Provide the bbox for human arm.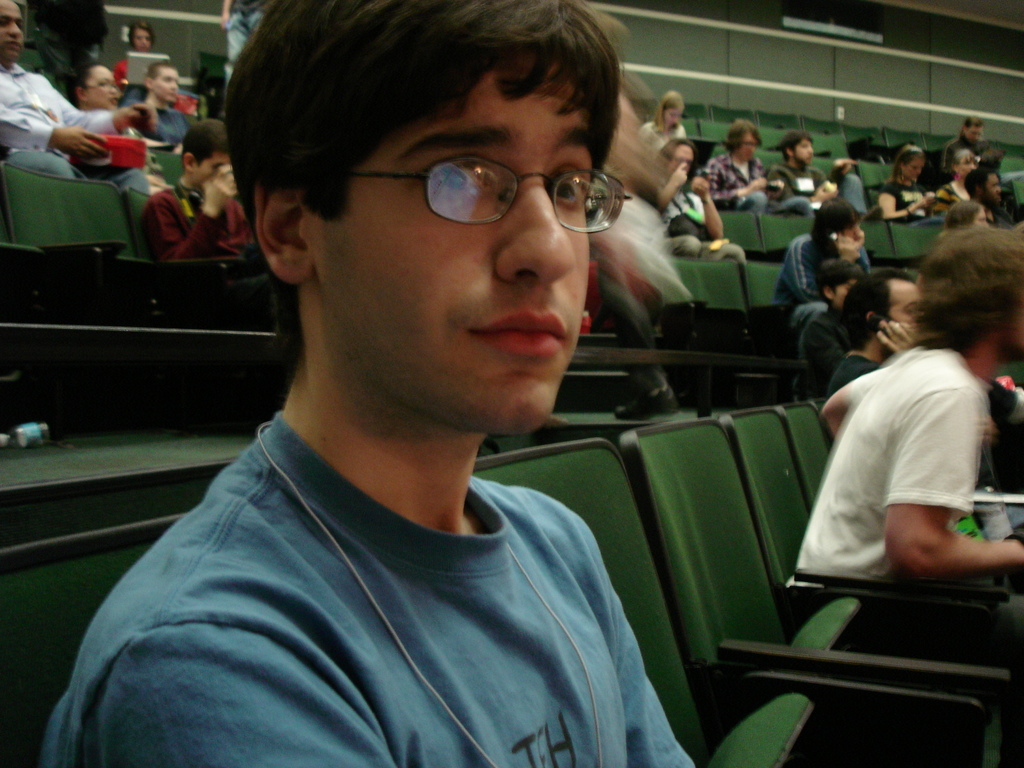
bbox=[0, 94, 103, 167].
